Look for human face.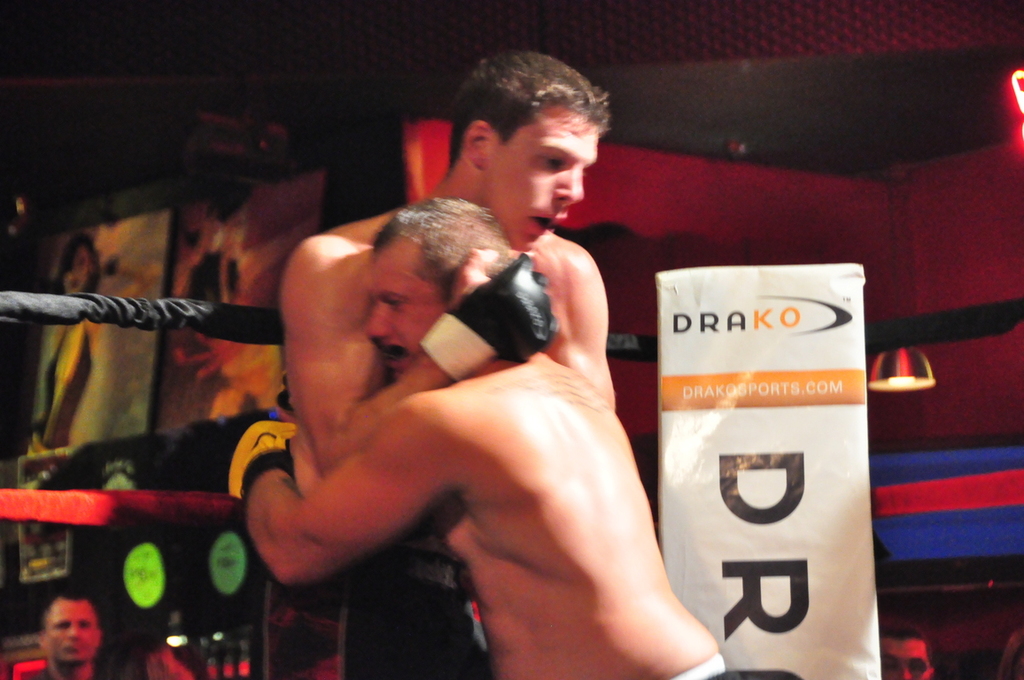
Found: x1=48, y1=599, x2=95, y2=661.
